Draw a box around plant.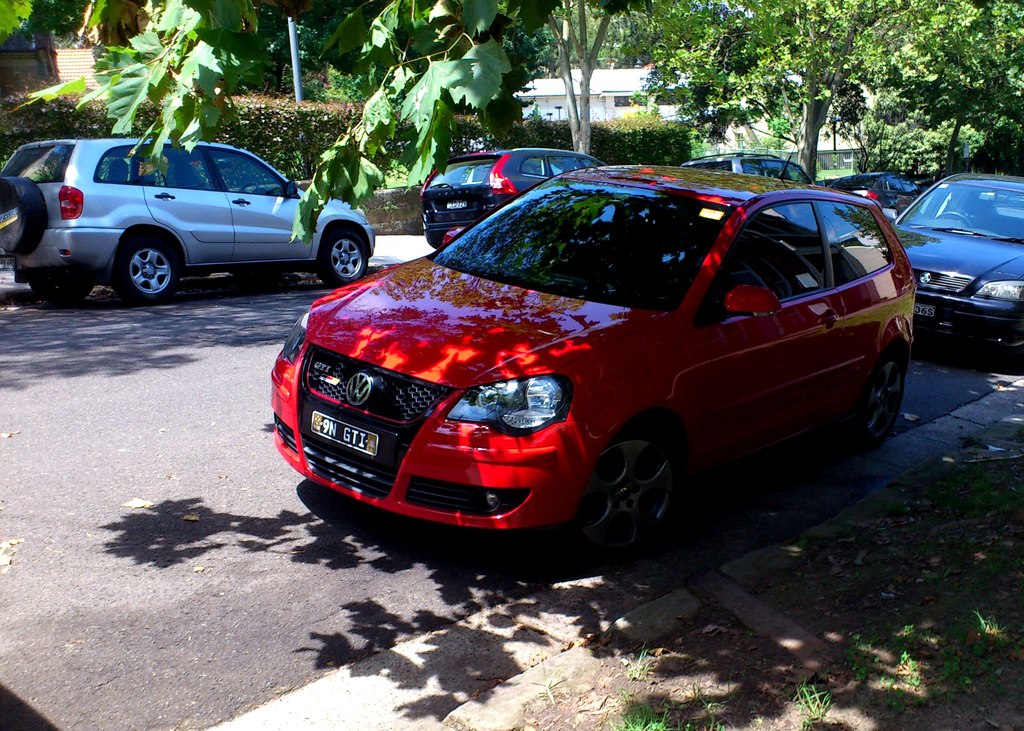
[797,677,831,730].
